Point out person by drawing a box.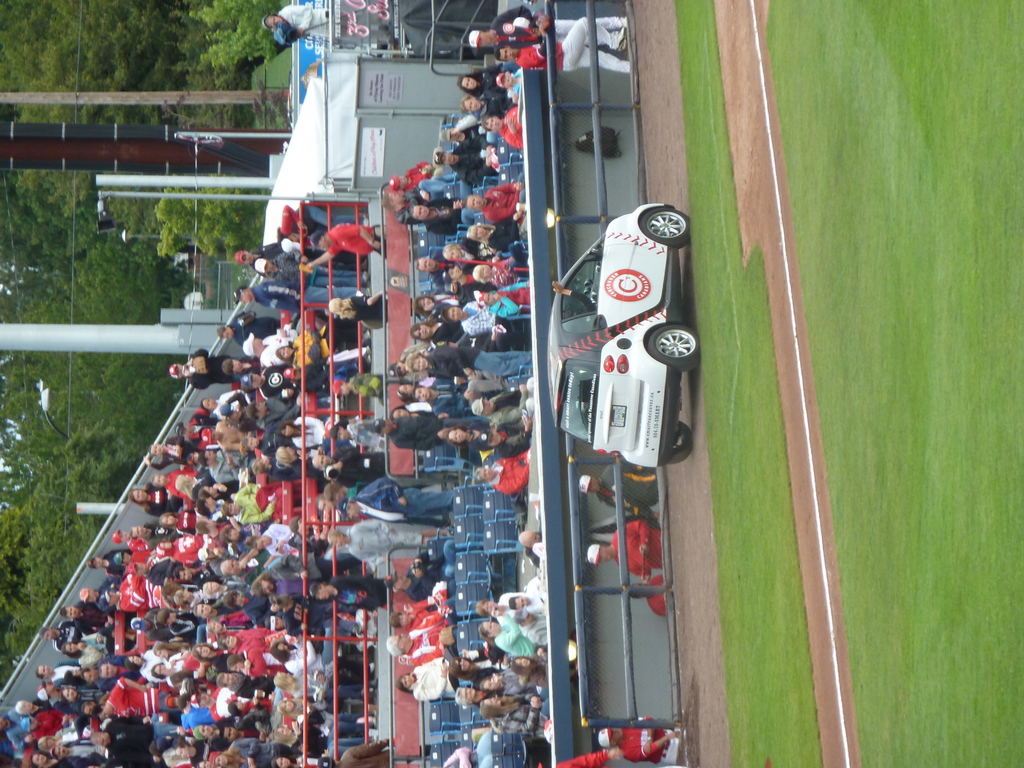
Rect(209, 731, 308, 767).
